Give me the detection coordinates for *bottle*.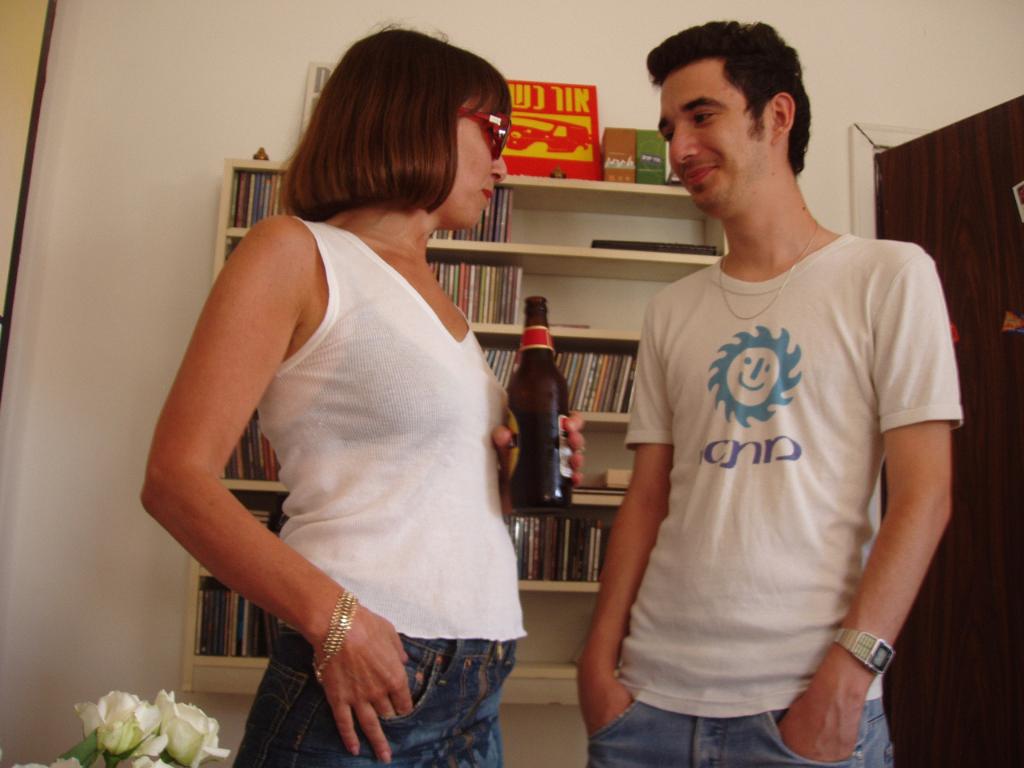
[505,296,574,518].
